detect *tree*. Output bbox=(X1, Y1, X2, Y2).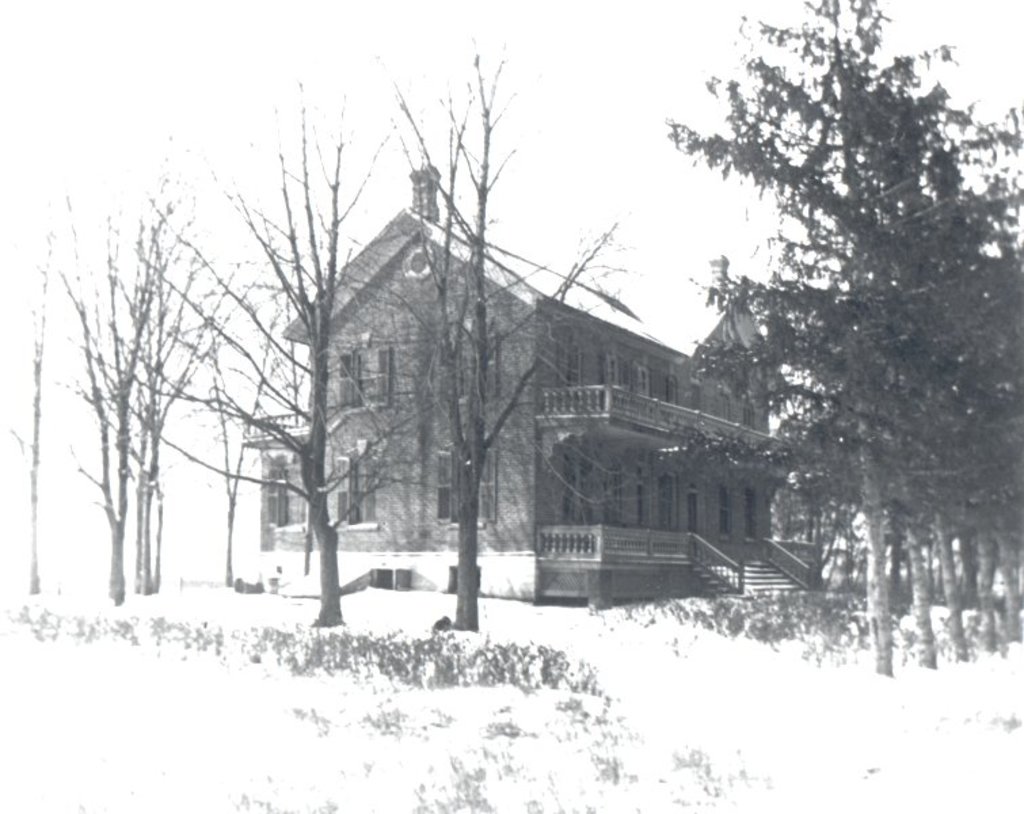
bbox=(347, 30, 633, 644).
